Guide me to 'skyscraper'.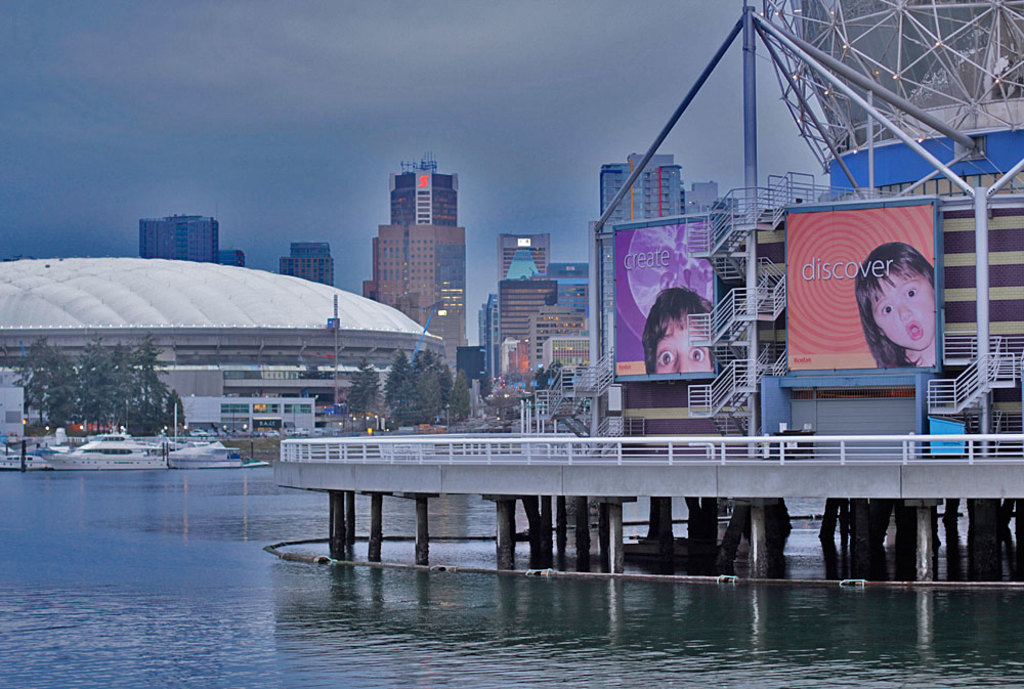
Guidance: detection(136, 216, 221, 261).
